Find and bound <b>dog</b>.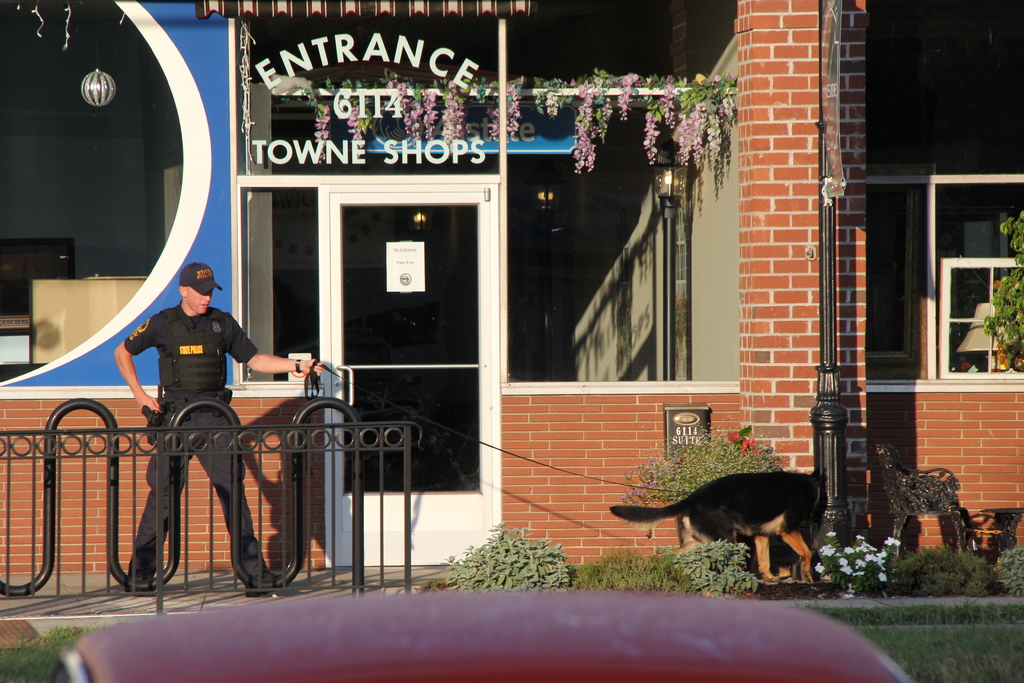
Bound: <box>603,470,826,588</box>.
